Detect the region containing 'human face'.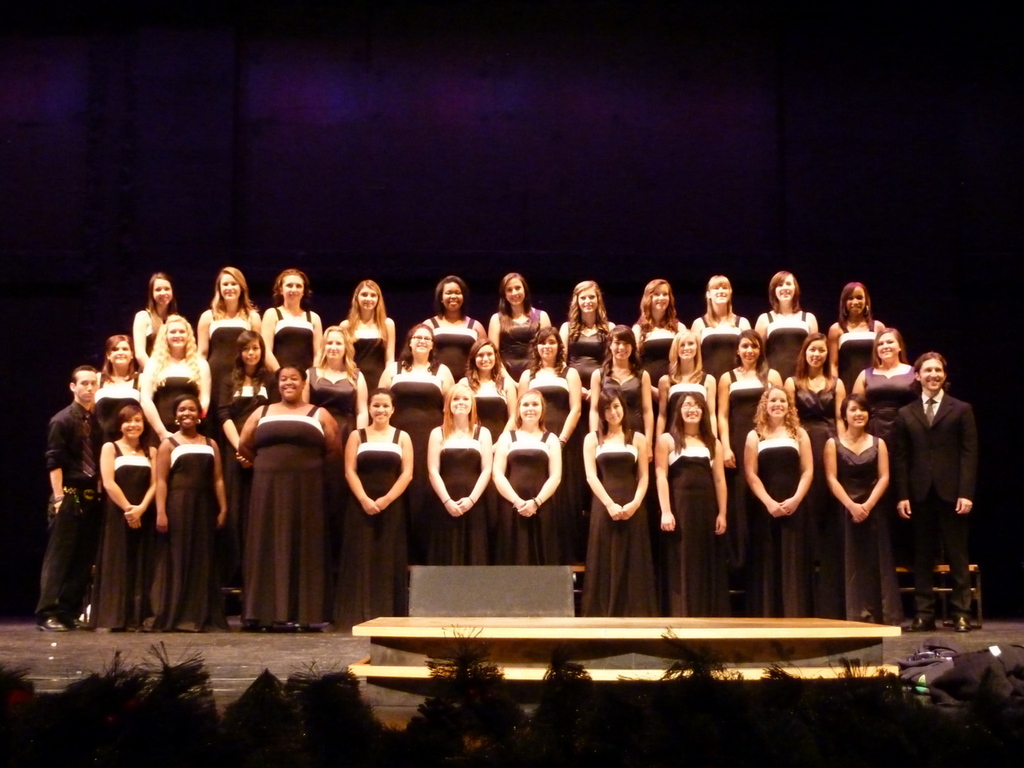
box=[844, 284, 866, 315].
